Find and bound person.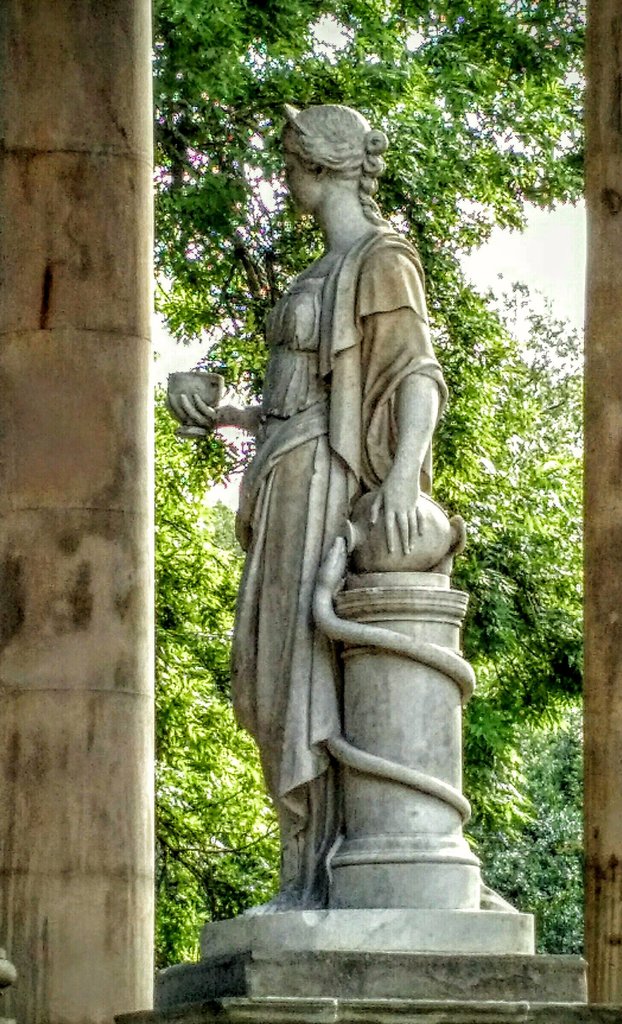
Bound: bbox=[194, 109, 493, 956].
